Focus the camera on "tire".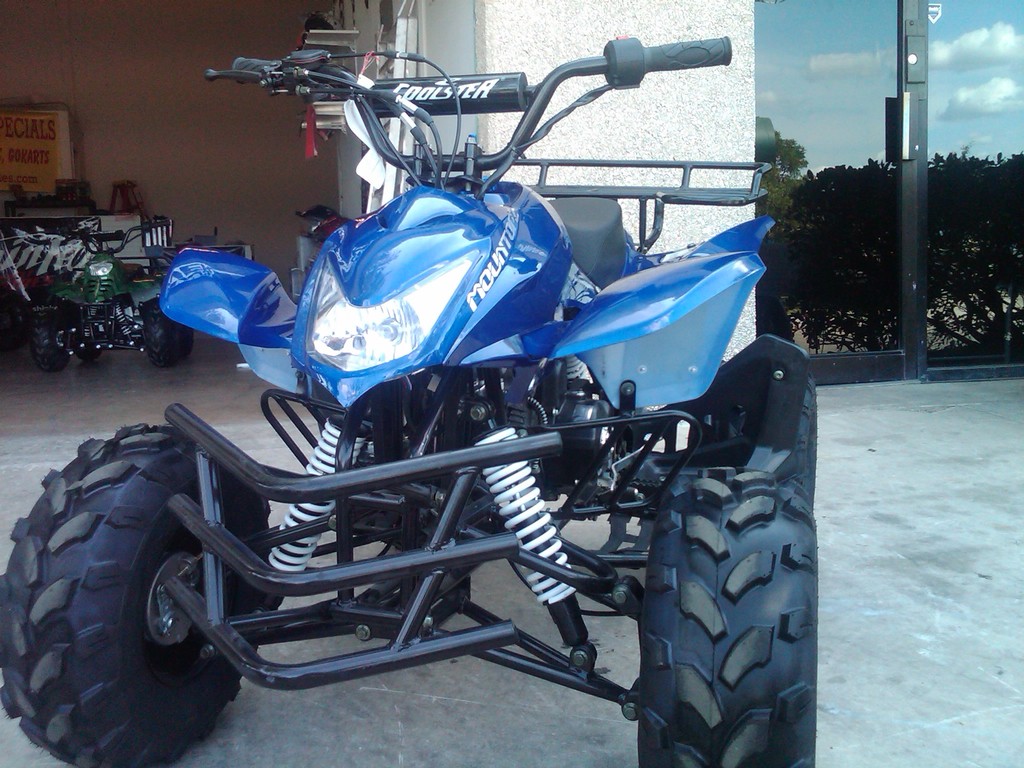
Focus region: [148,304,177,360].
